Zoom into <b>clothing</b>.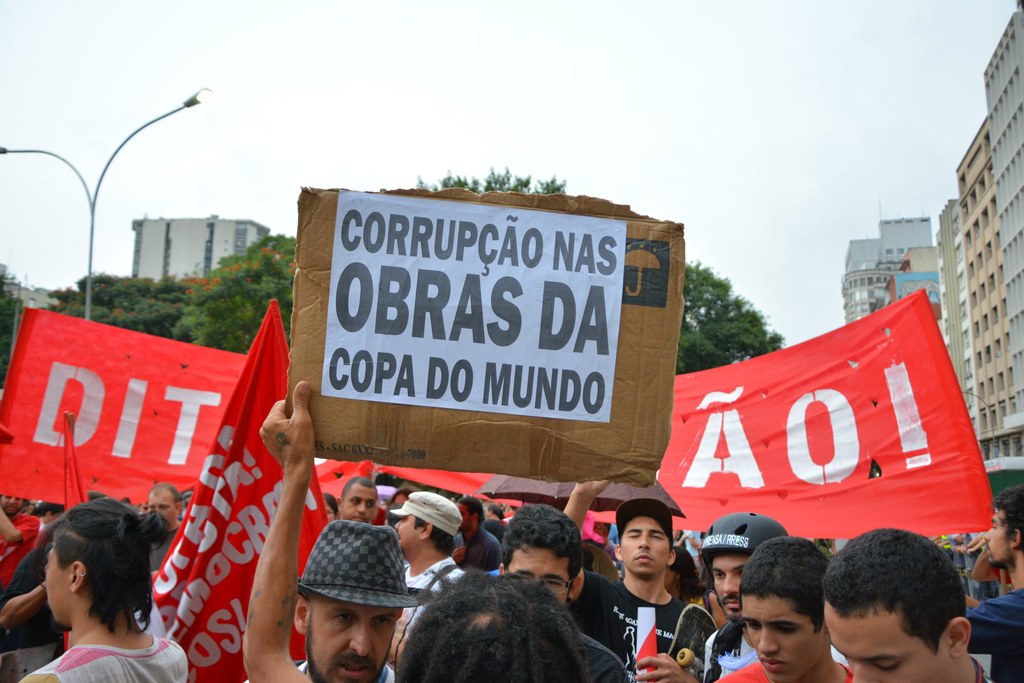
Zoom target: 973:657:998:682.
